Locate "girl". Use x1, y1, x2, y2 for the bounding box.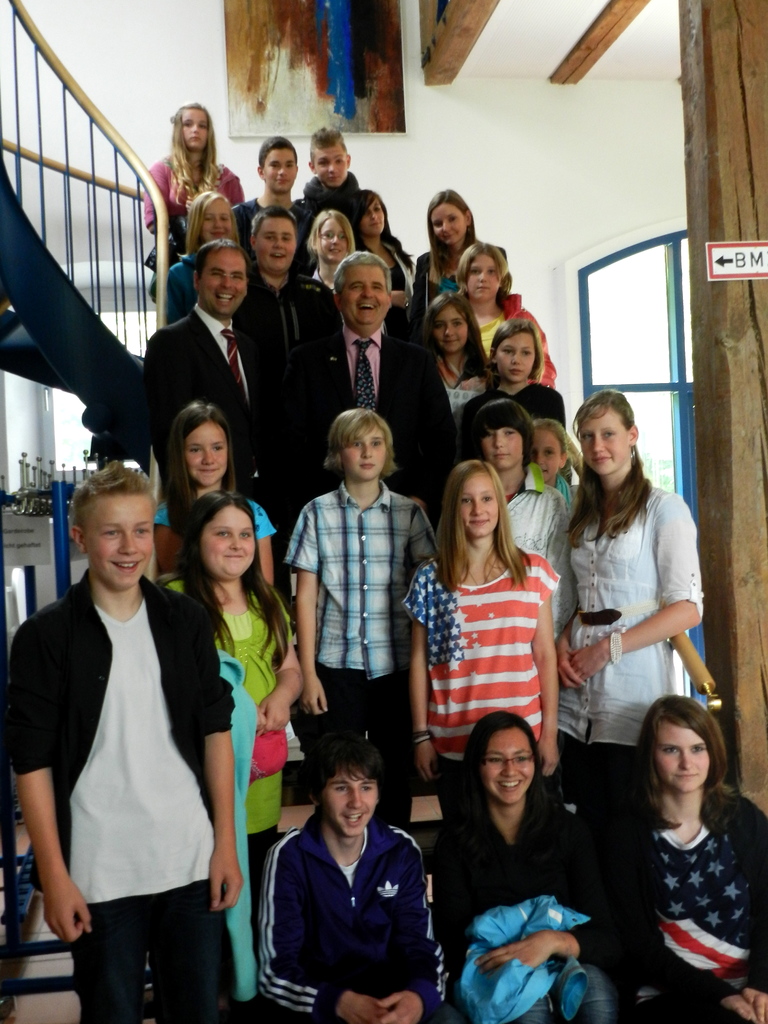
413, 294, 499, 509.
